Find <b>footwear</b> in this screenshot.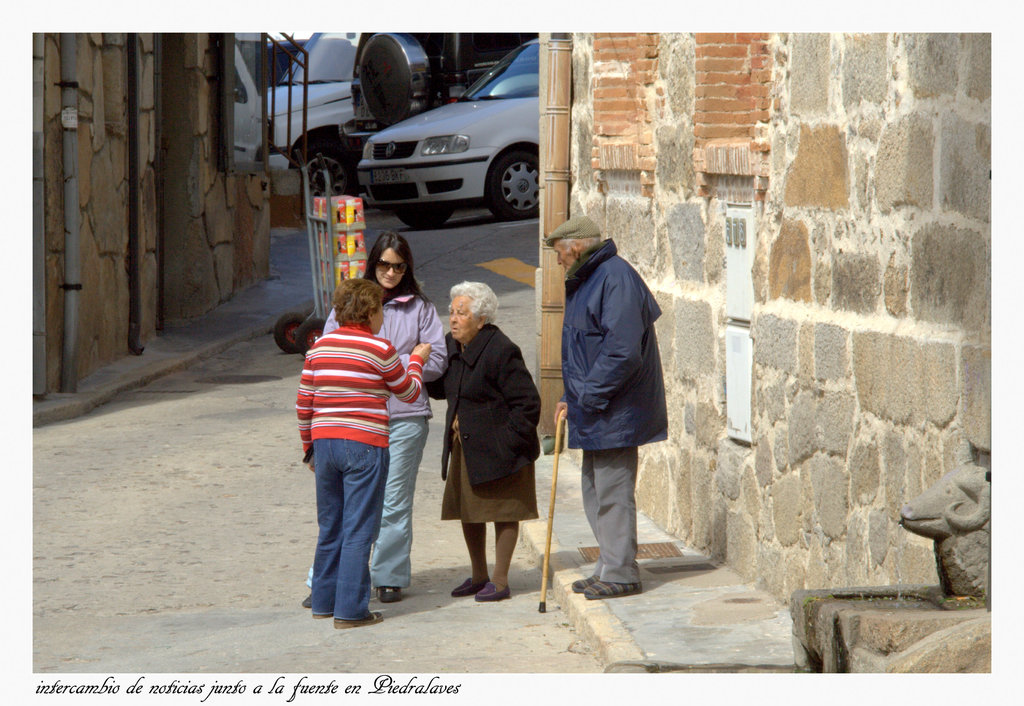
The bounding box for <b>footwear</b> is rect(584, 579, 641, 597).
